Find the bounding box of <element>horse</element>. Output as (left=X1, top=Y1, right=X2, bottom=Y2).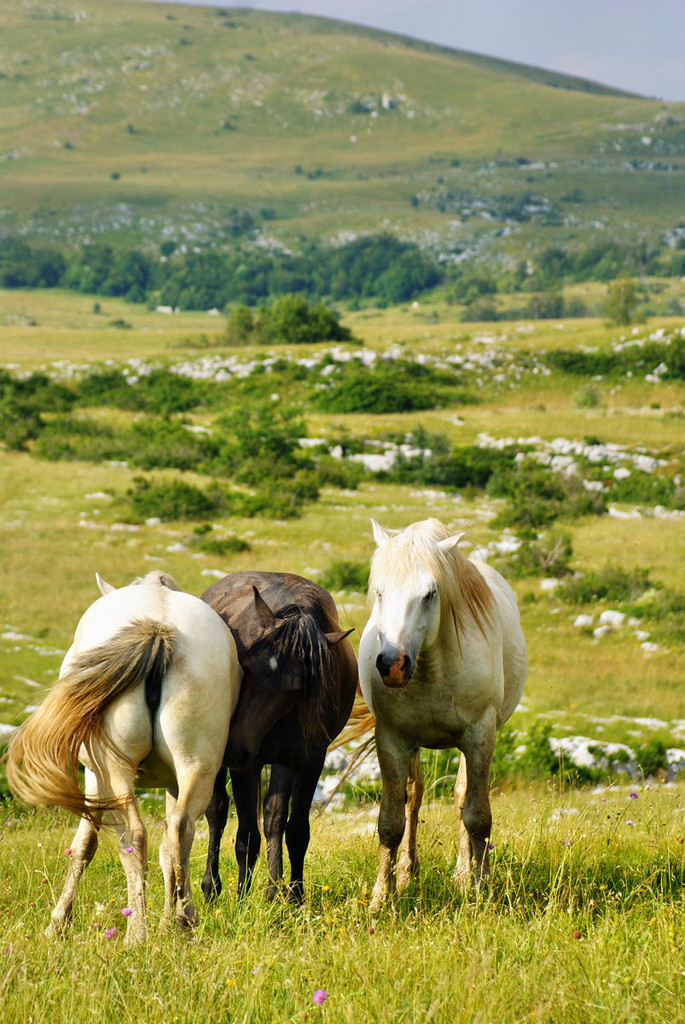
(left=199, top=572, right=357, bottom=911).
